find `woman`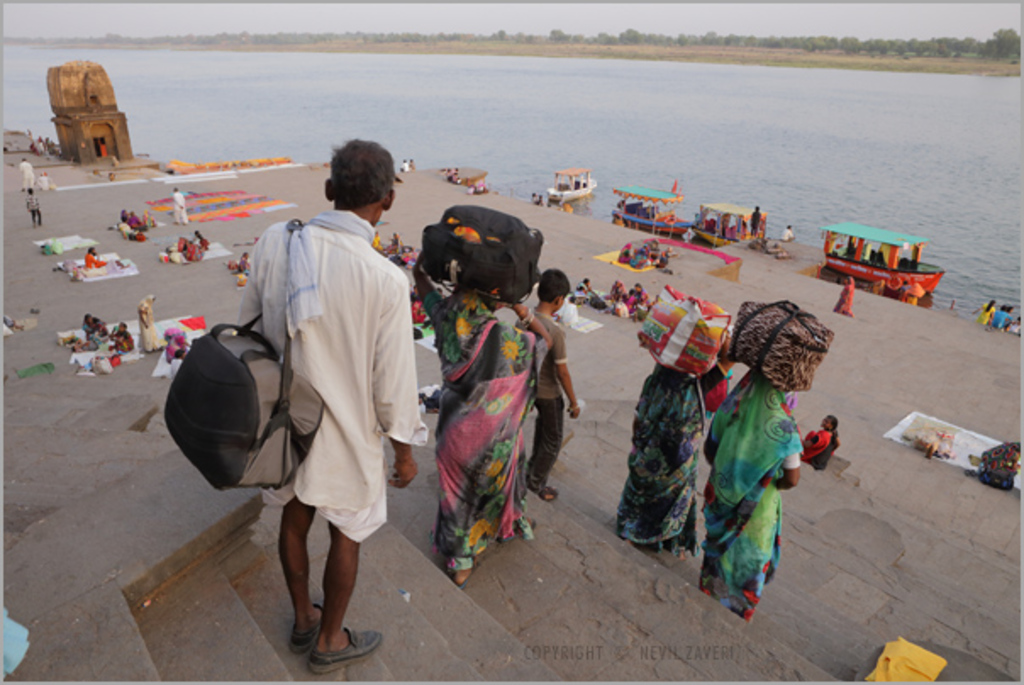
<region>705, 371, 732, 422</region>
